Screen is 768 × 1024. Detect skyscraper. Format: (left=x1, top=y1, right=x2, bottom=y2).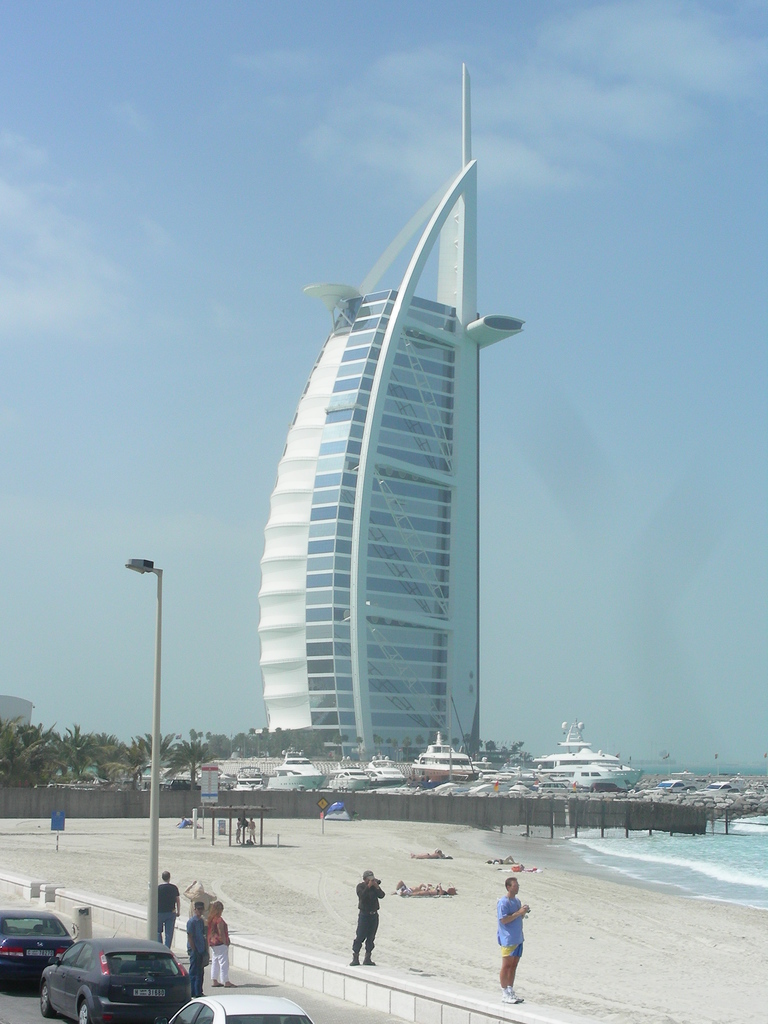
(left=223, top=152, right=512, bottom=782).
